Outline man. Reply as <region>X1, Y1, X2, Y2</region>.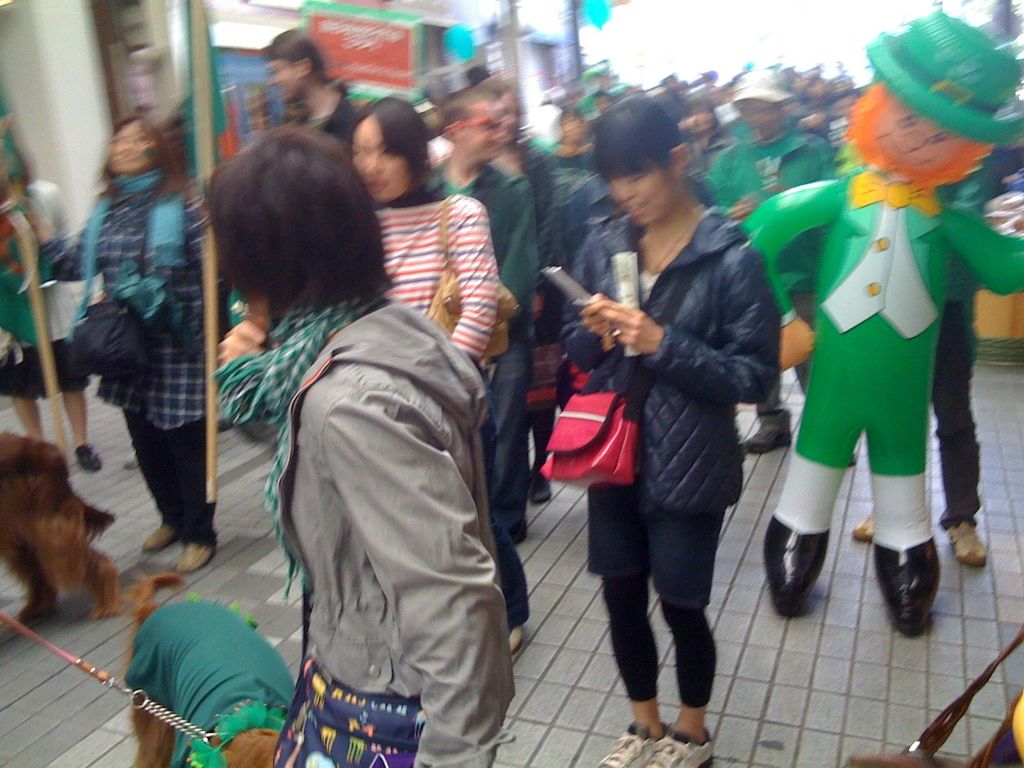
<region>262, 28, 361, 144</region>.
